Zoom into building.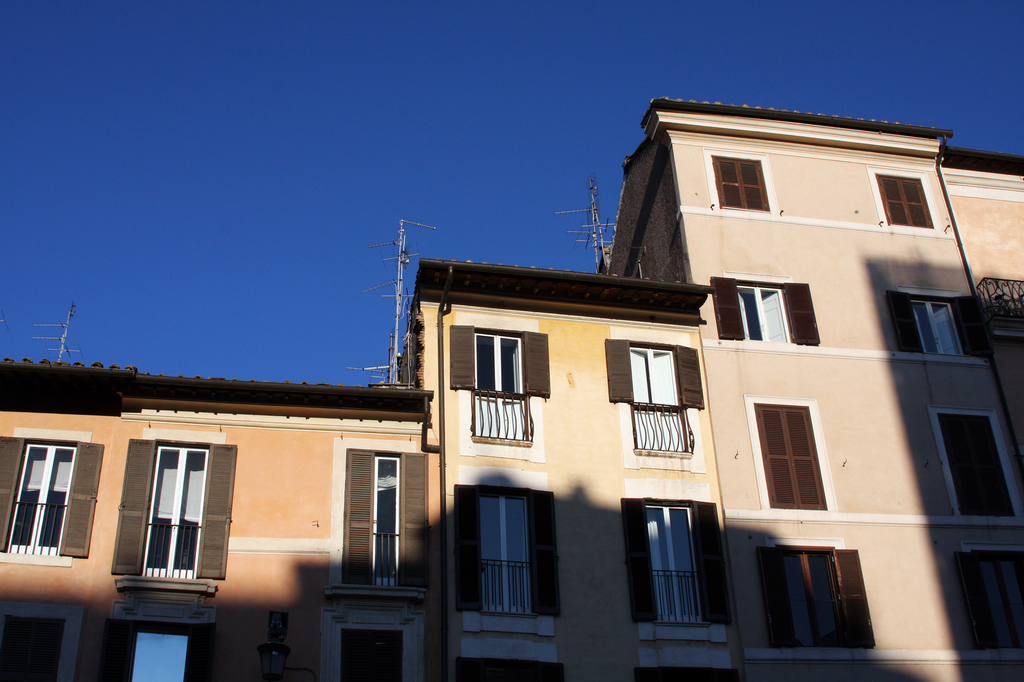
Zoom target: 390:260:735:681.
